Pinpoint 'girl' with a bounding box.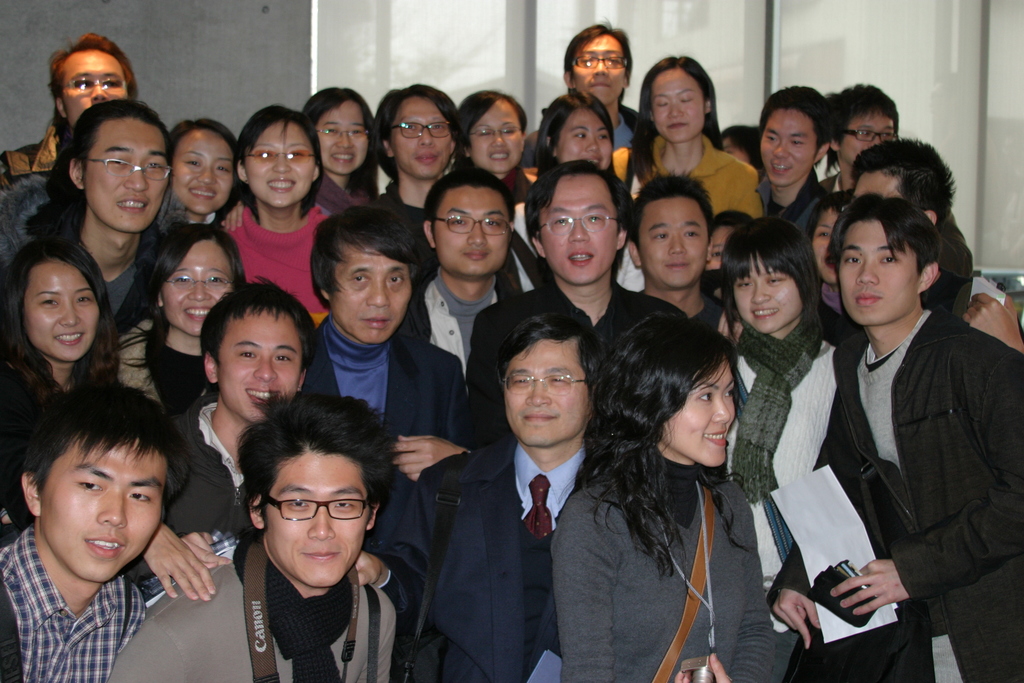
456 86 543 210.
